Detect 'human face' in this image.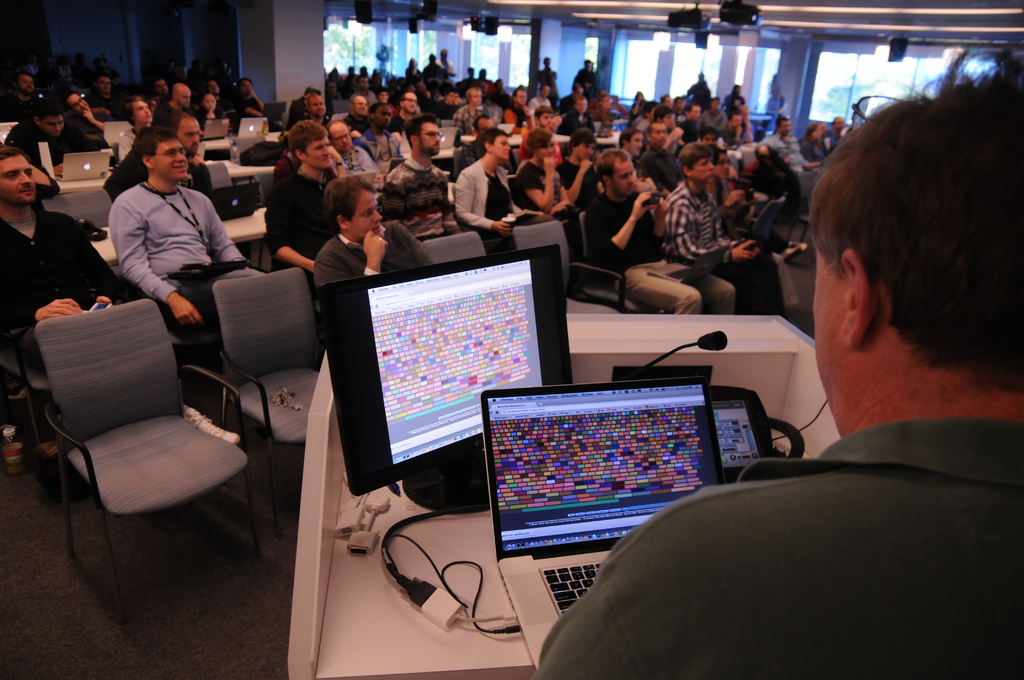
Detection: box(177, 90, 190, 107).
